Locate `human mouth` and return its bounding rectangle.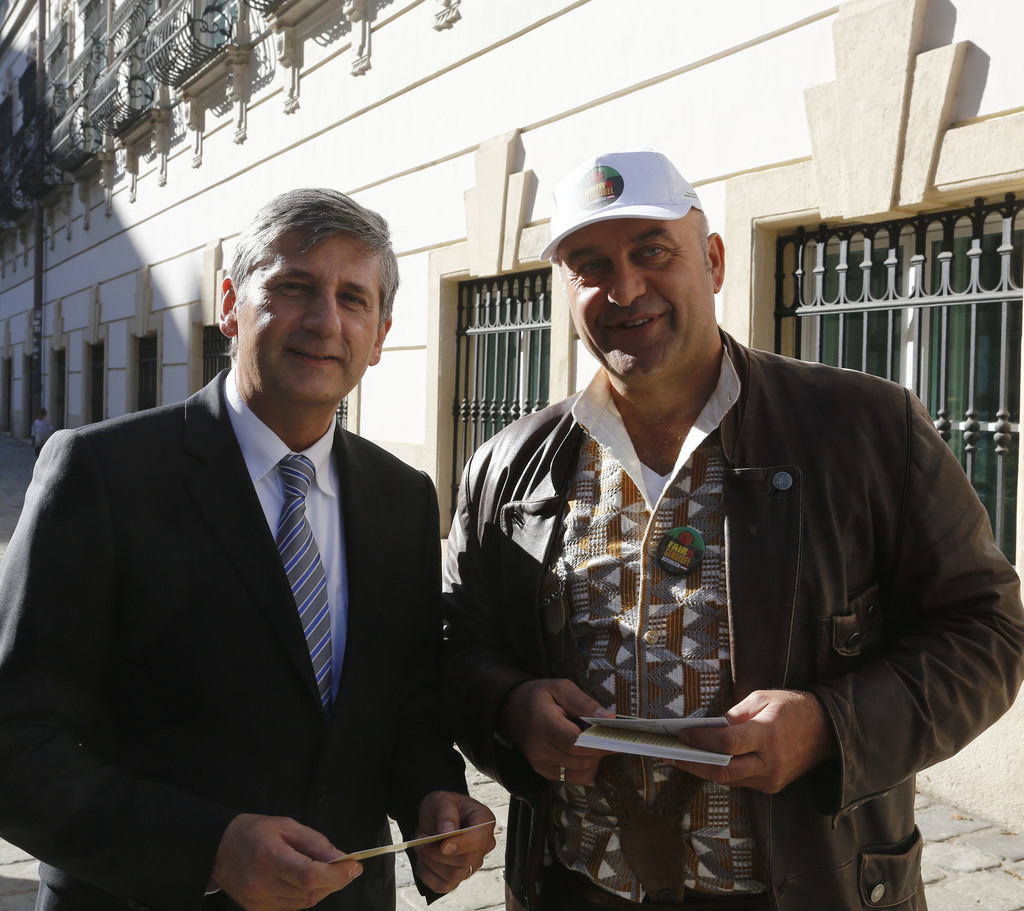
<region>280, 346, 351, 373</region>.
